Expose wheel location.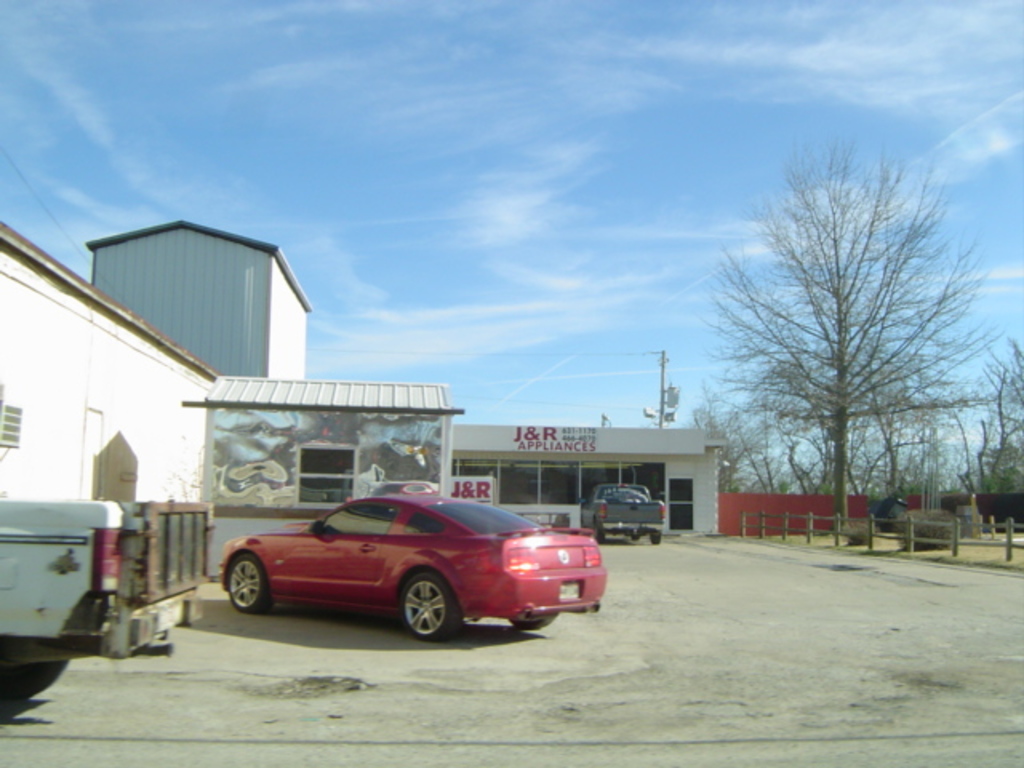
Exposed at [589,515,610,544].
